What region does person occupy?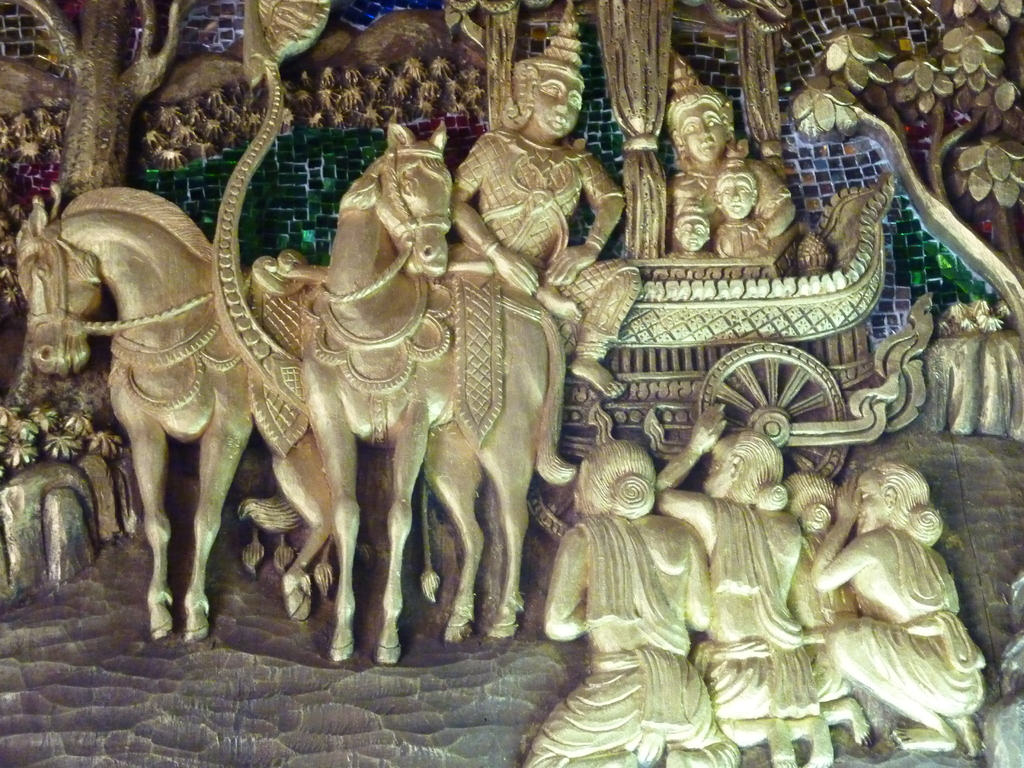
bbox=(814, 459, 989, 763).
